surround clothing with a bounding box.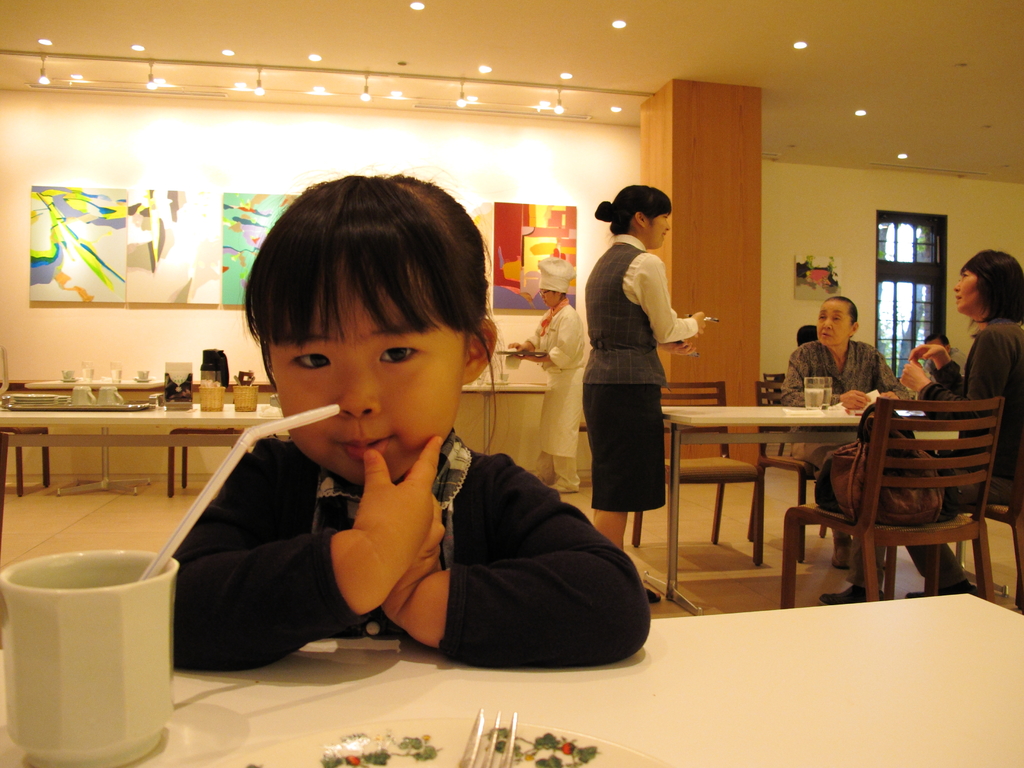
<bbox>168, 422, 648, 673</bbox>.
